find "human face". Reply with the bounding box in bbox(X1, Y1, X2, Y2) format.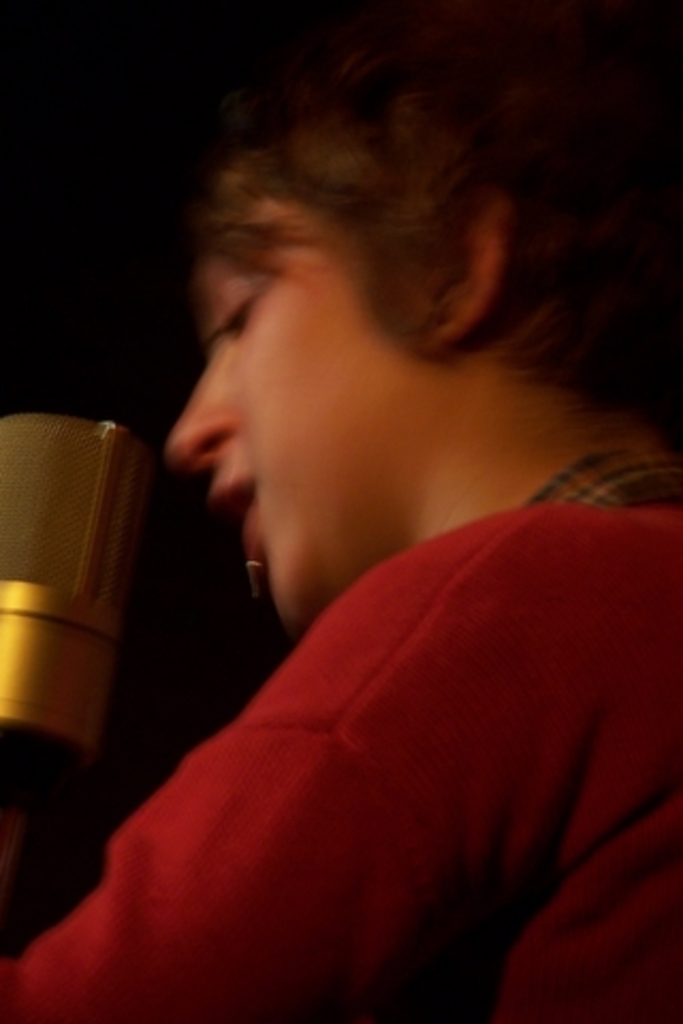
bbox(177, 134, 467, 623).
